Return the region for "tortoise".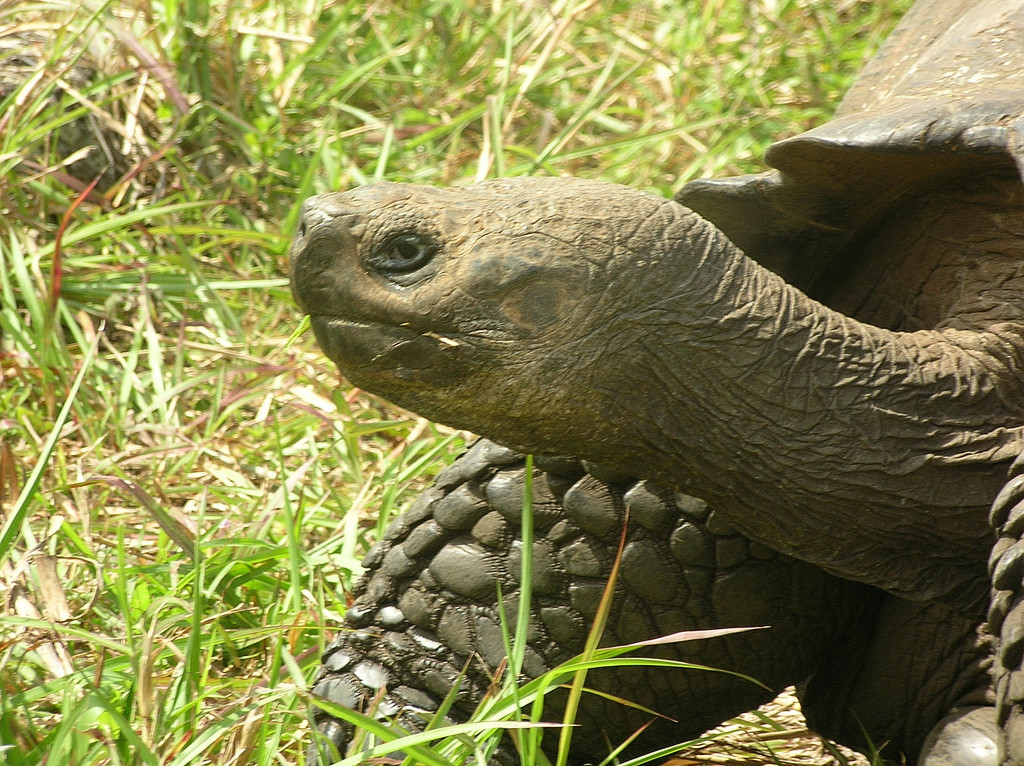
bbox(286, 0, 1023, 765).
